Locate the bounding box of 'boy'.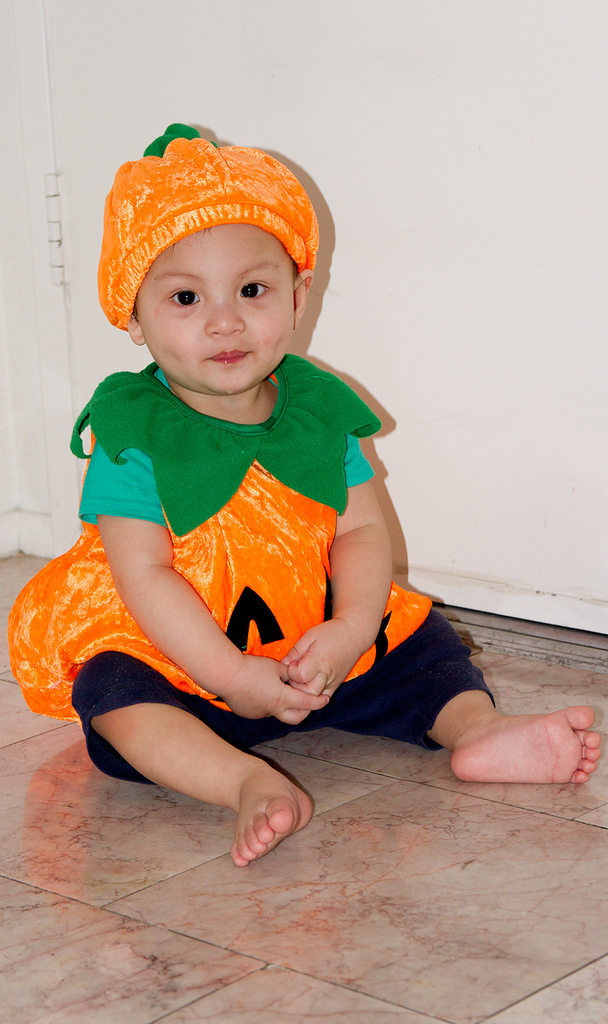
Bounding box: <region>3, 119, 598, 867</region>.
